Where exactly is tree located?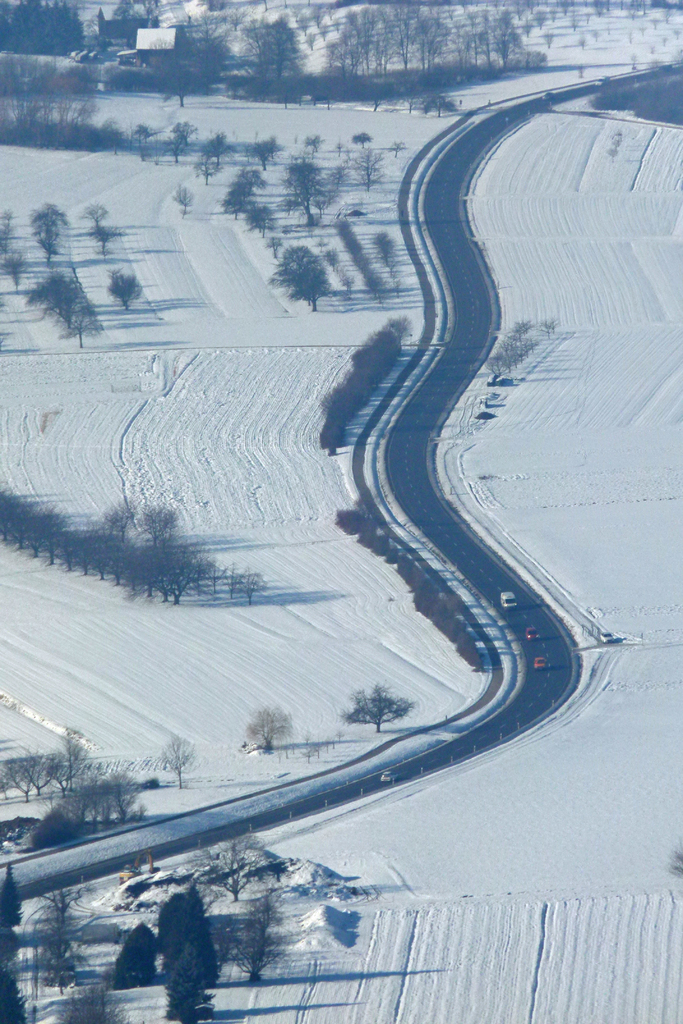
Its bounding box is 1 0 87 56.
